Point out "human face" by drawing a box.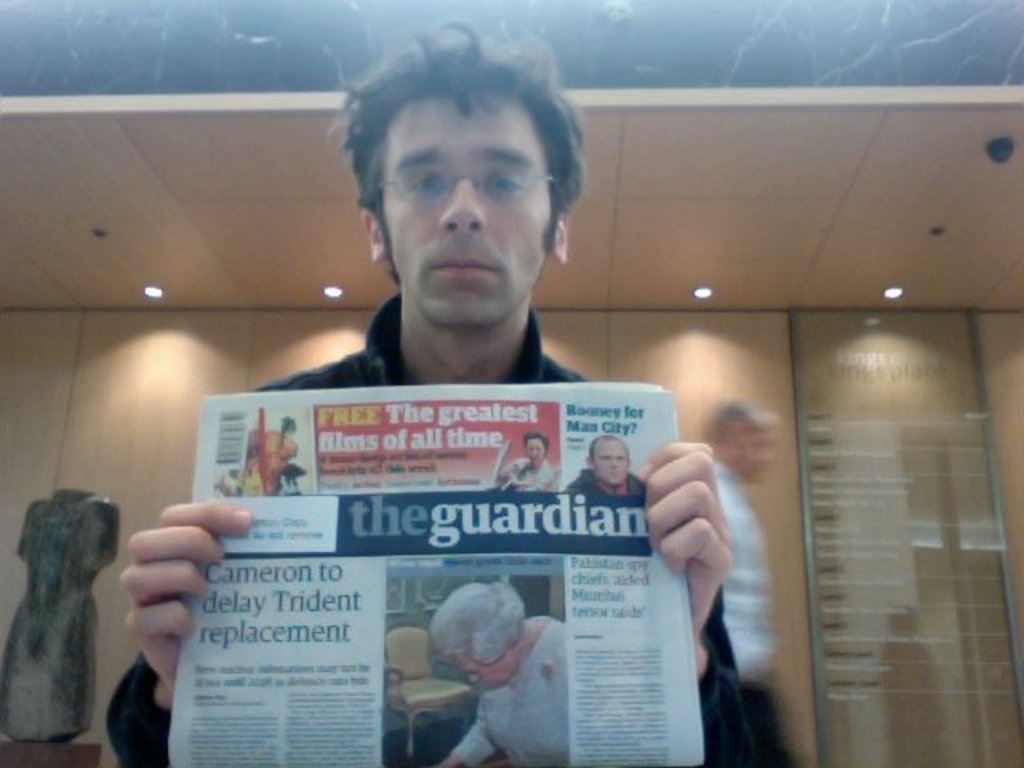
pyautogui.locateOnScreen(595, 445, 627, 483).
